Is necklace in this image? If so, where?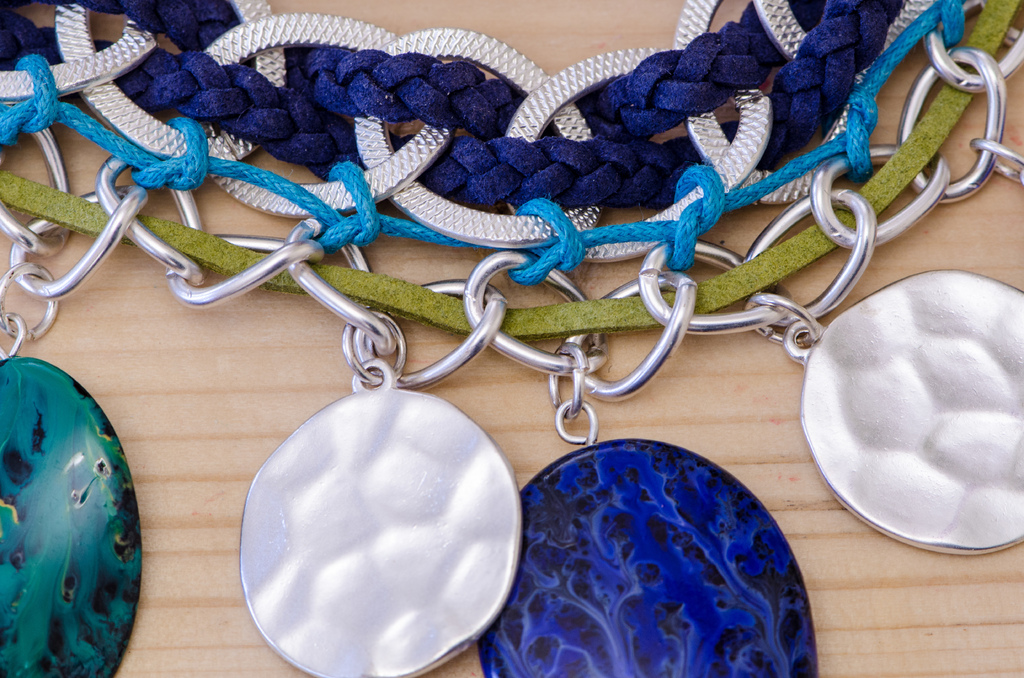
Yes, at (x1=52, y1=0, x2=1023, y2=674).
